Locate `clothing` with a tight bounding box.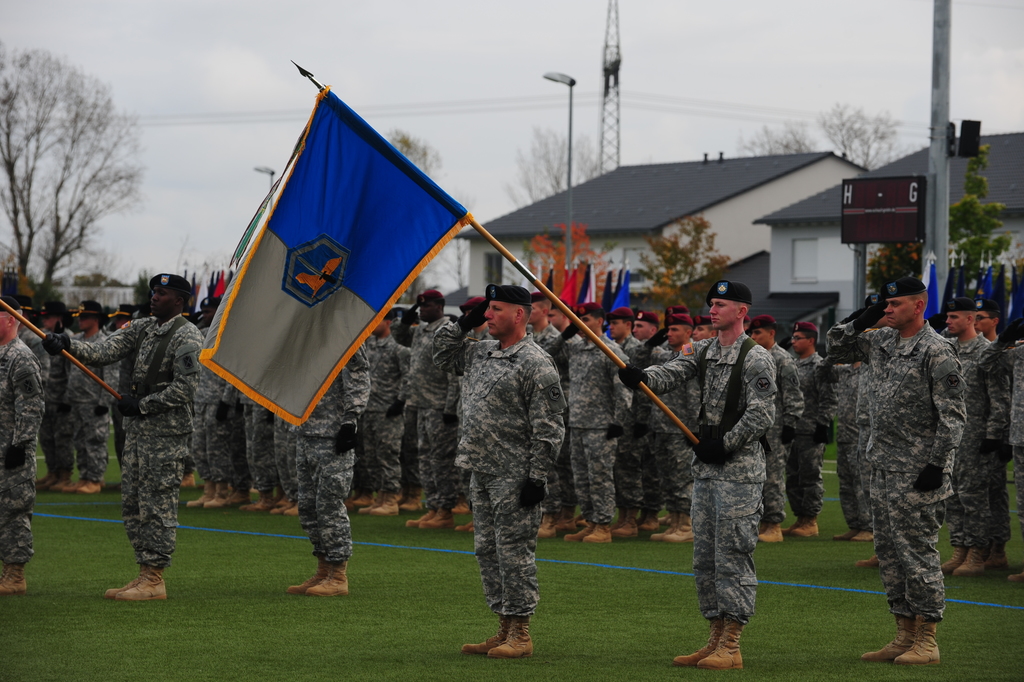
BBox(817, 353, 877, 533).
